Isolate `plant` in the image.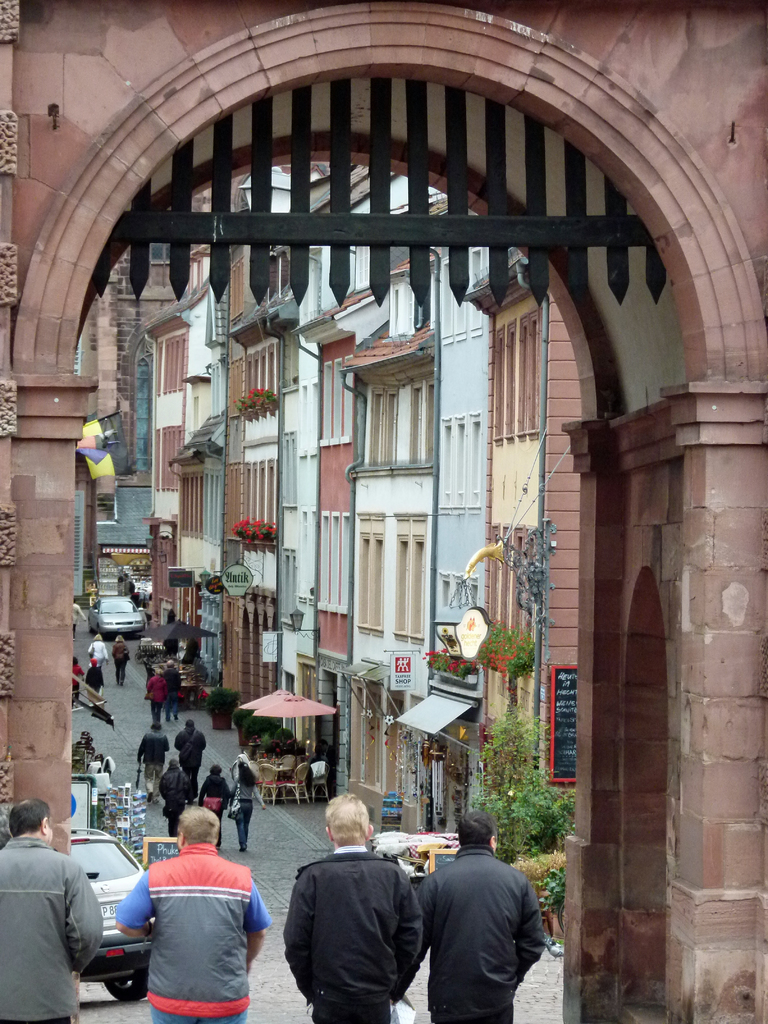
Isolated region: BBox(233, 712, 271, 737).
